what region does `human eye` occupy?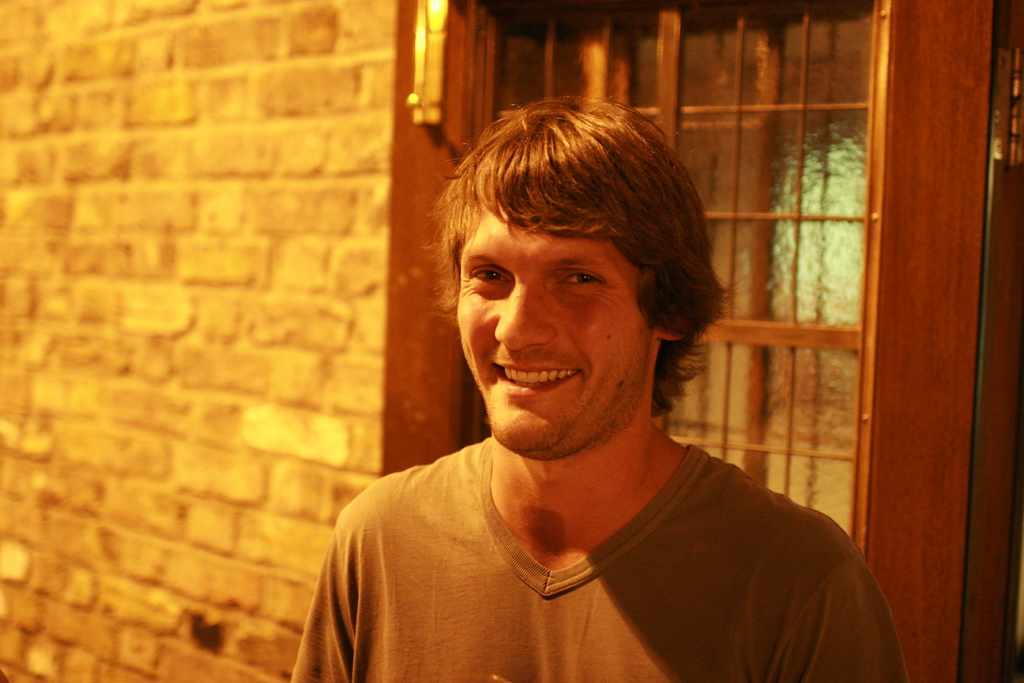
left=467, top=268, right=503, bottom=288.
